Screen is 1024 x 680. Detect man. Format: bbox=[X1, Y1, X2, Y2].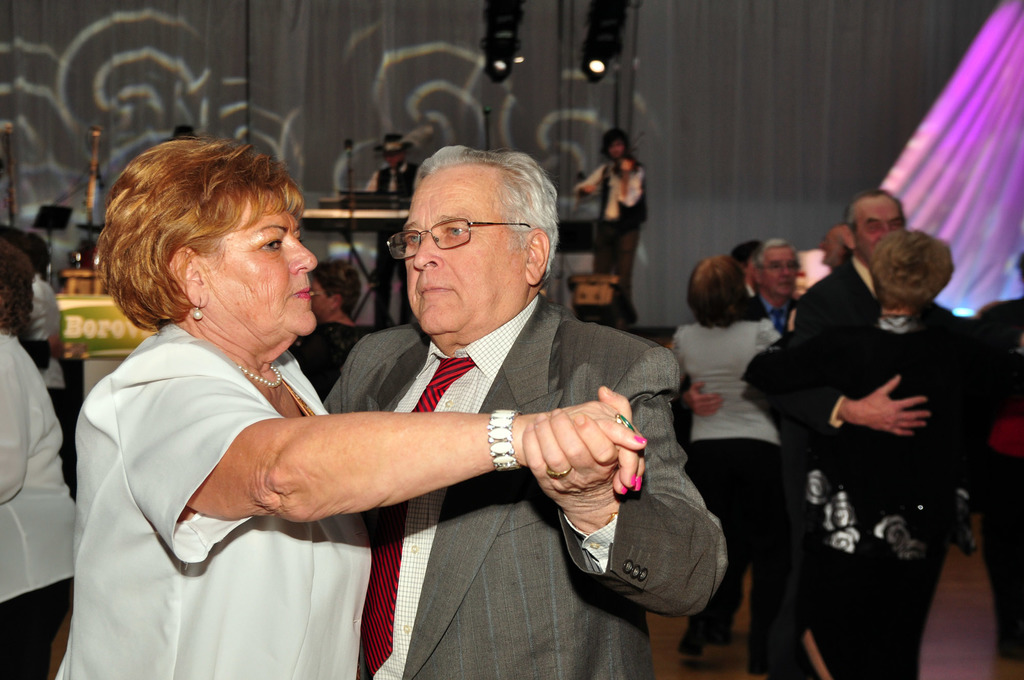
bbox=[679, 243, 805, 649].
